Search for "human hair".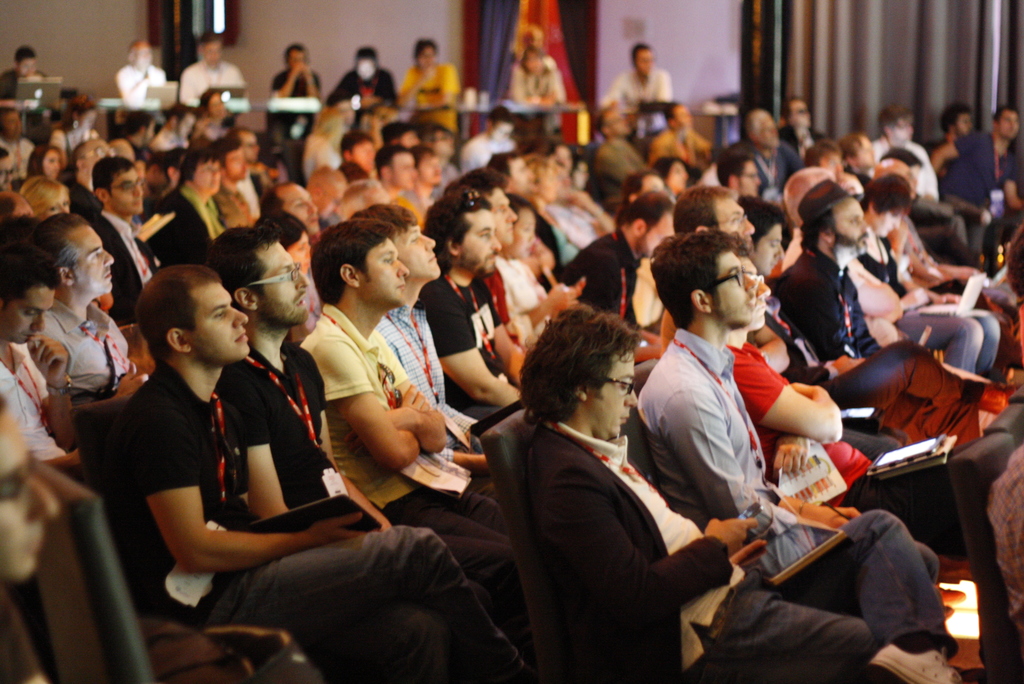
Found at left=0, top=241, right=63, bottom=300.
